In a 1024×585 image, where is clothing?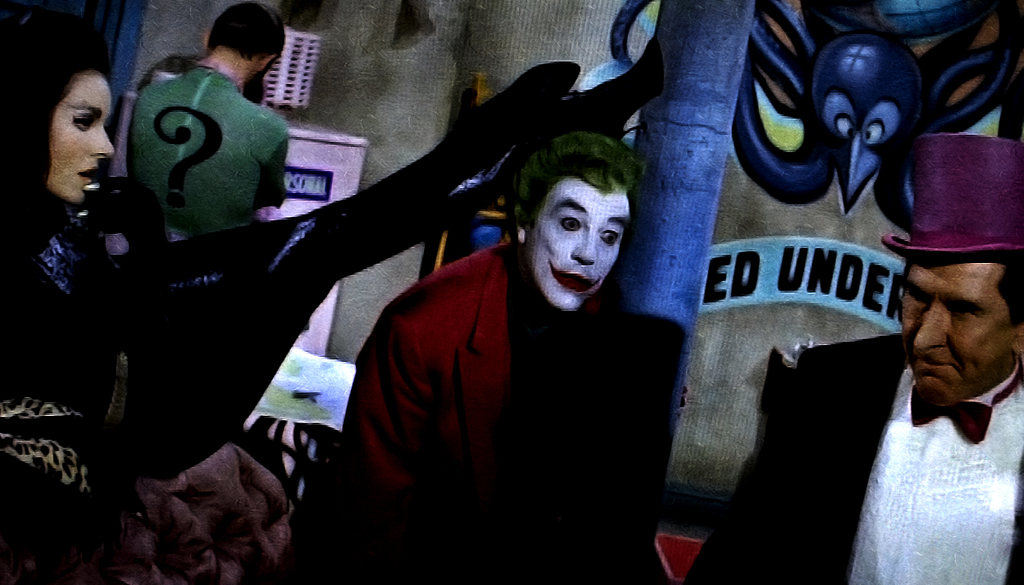
(345,177,694,570).
